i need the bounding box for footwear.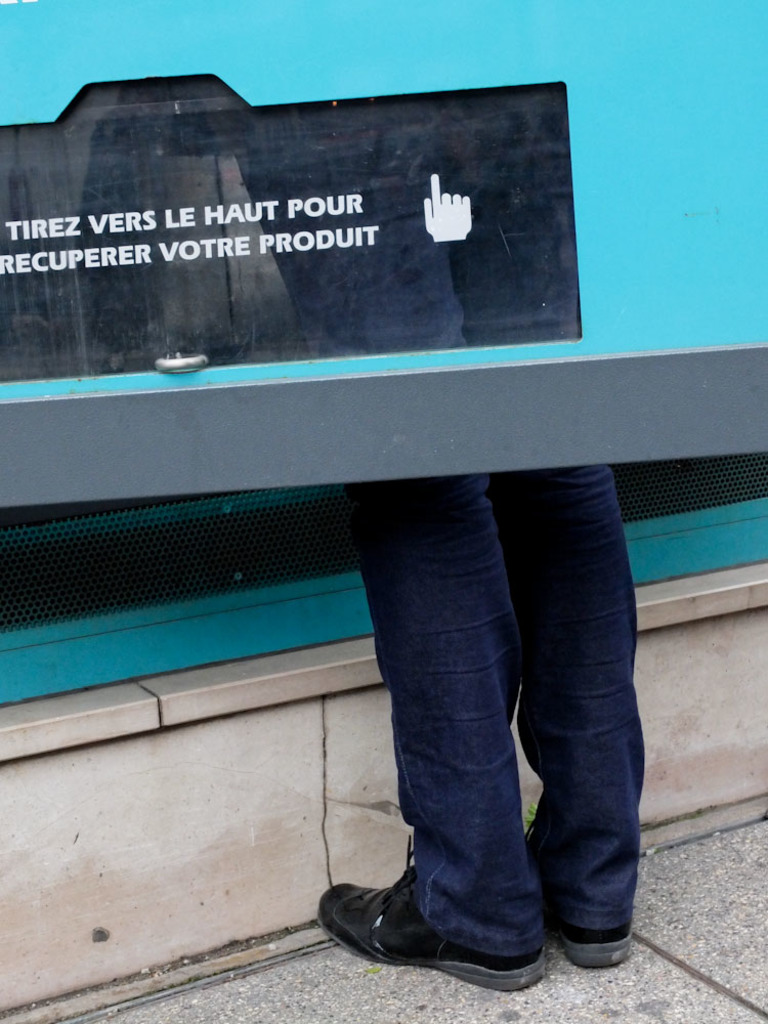
Here it is: (x1=318, y1=866, x2=556, y2=982).
